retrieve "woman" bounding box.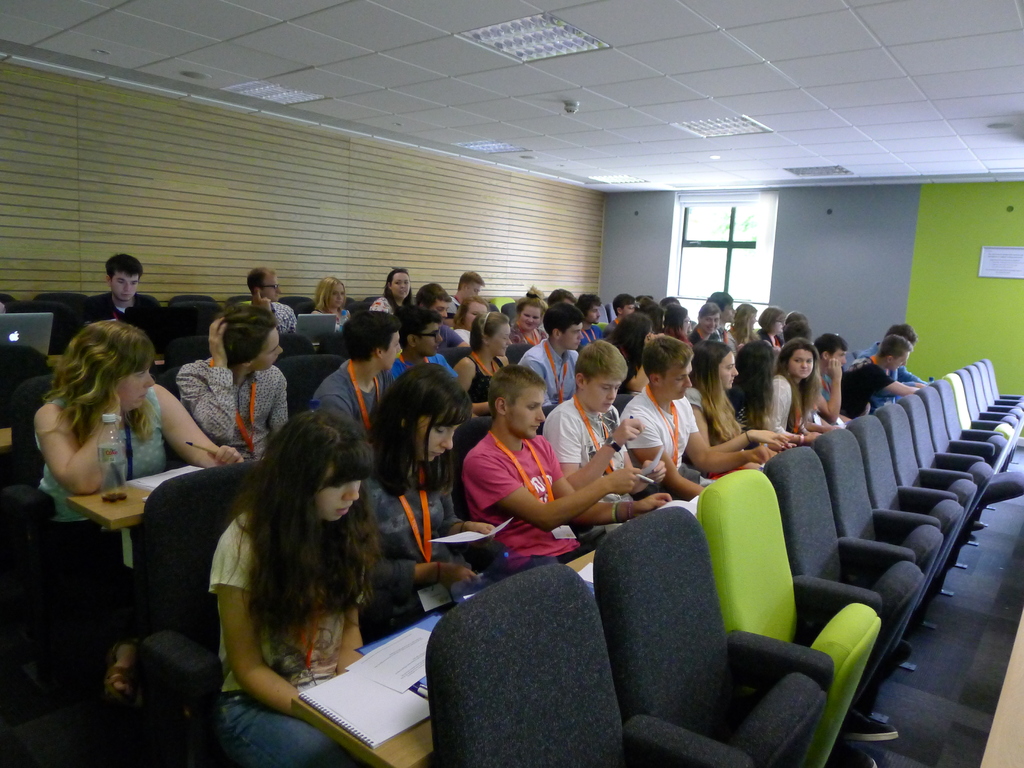
Bounding box: {"left": 447, "top": 296, "right": 492, "bottom": 349}.
